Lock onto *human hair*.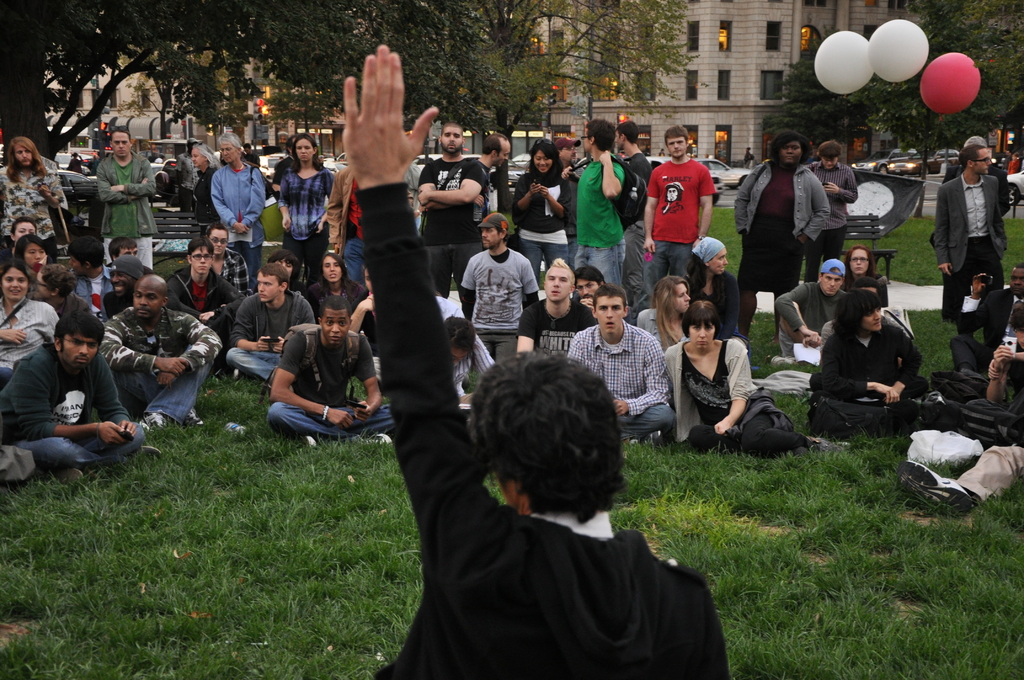
Locked: select_region(358, 264, 366, 282).
